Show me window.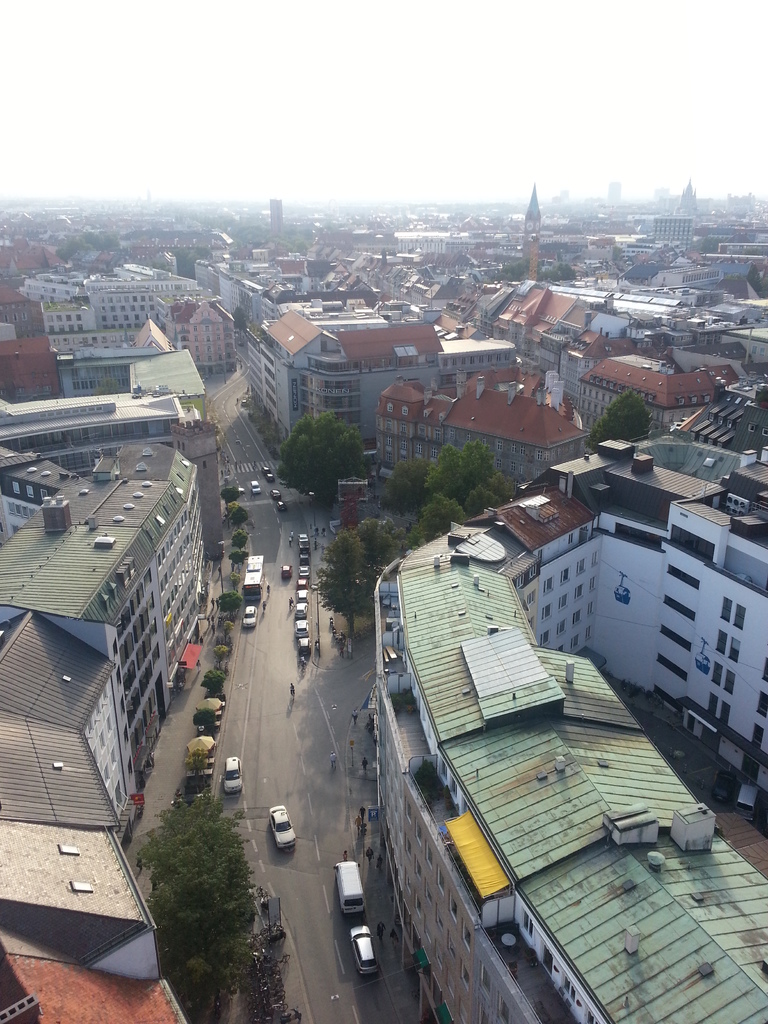
window is here: Rect(655, 655, 685, 675).
